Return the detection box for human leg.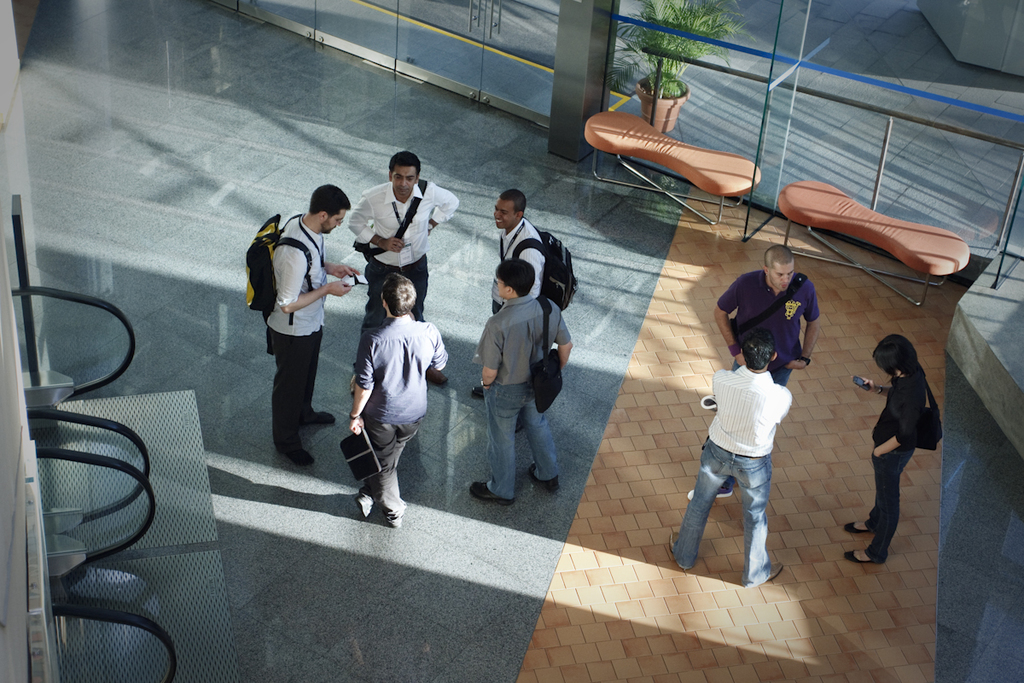
[356, 423, 409, 526].
